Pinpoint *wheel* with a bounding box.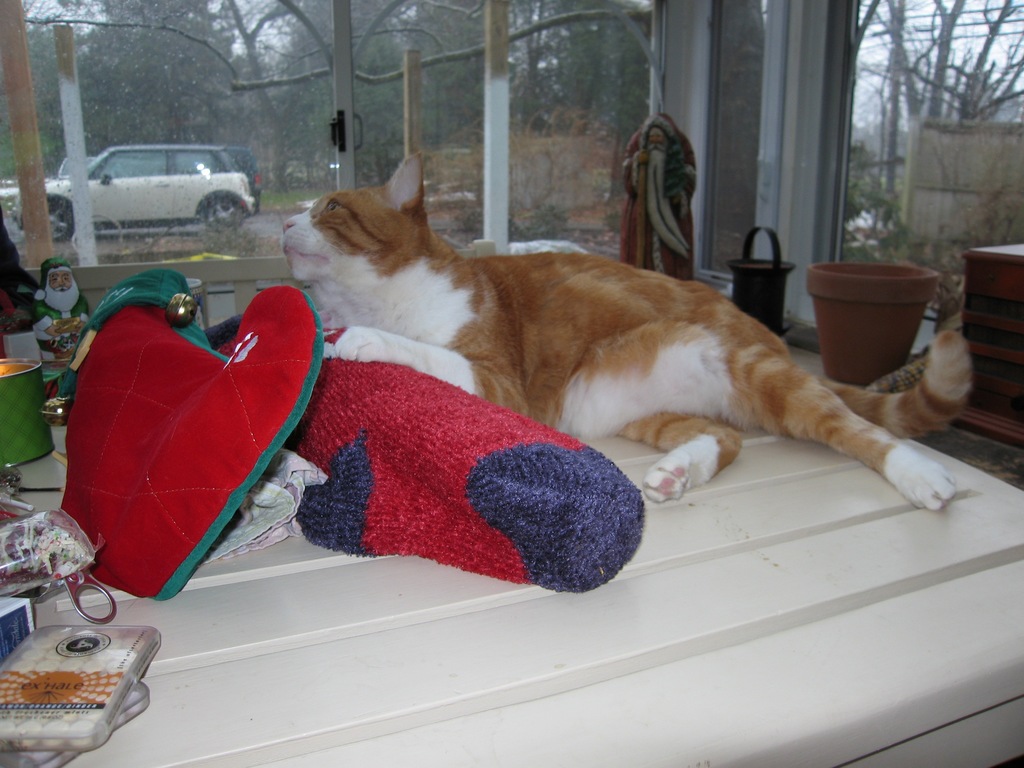
50,198,76,242.
